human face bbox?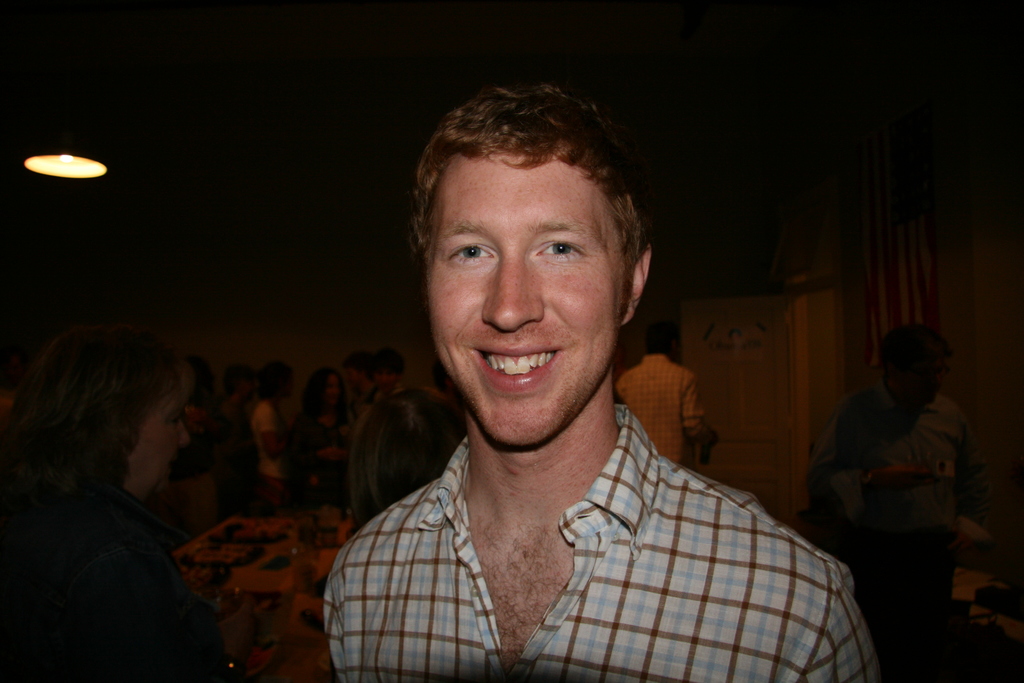
box=[342, 363, 364, 393]
